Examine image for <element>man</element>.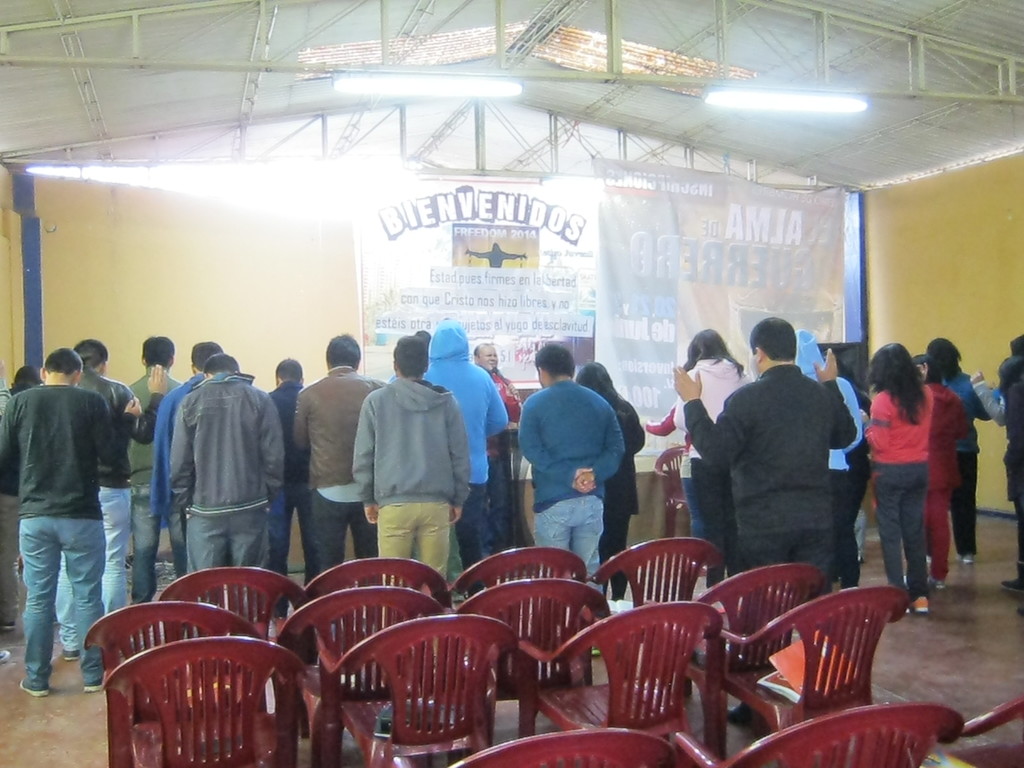
Examination result: (left=385, top=311, right=508, bottom=563).
